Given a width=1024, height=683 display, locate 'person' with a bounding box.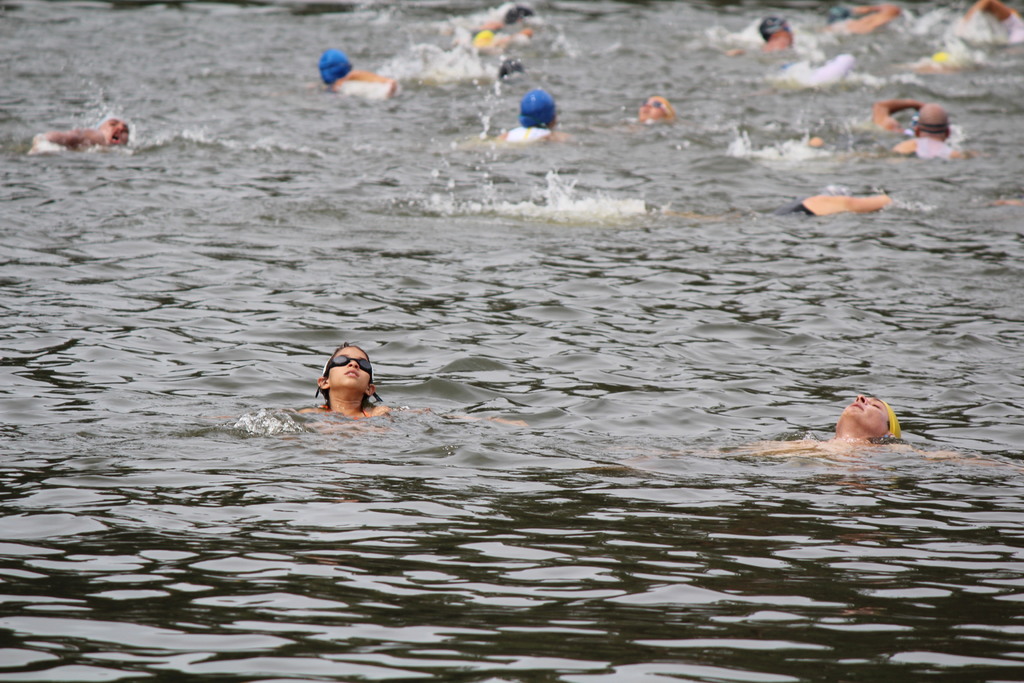
Located: {"x1": 893, "y1": 95, "x2": 976, "y2": 163}.
